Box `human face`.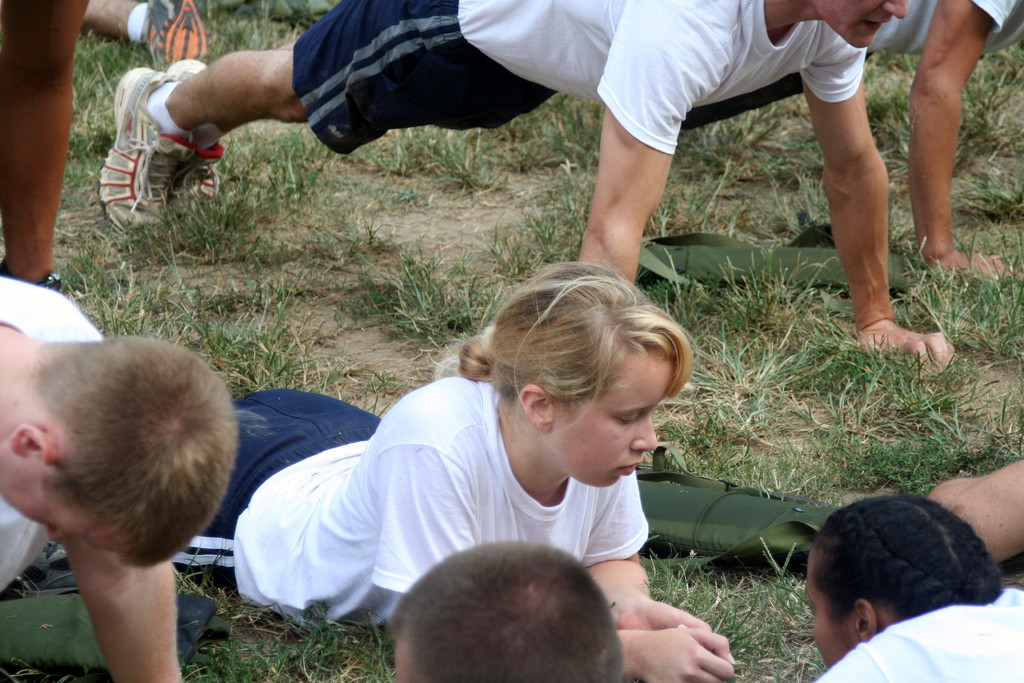
box(0, 455, 111, 547).
